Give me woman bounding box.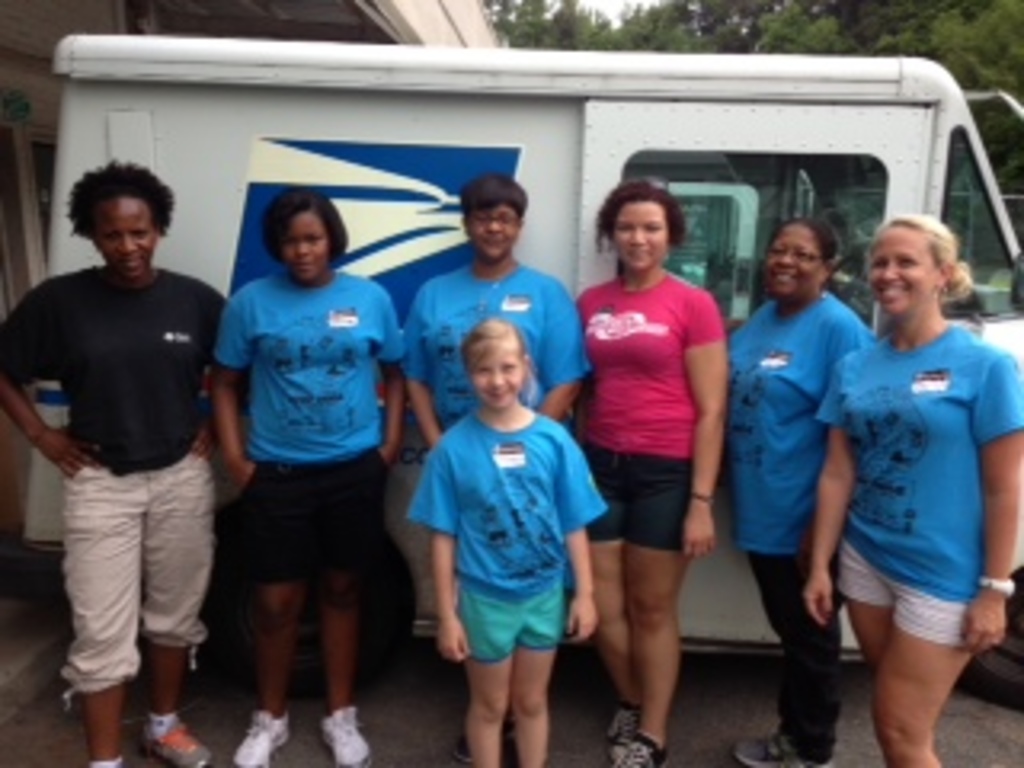
crop(211, 186, 406, 765).
